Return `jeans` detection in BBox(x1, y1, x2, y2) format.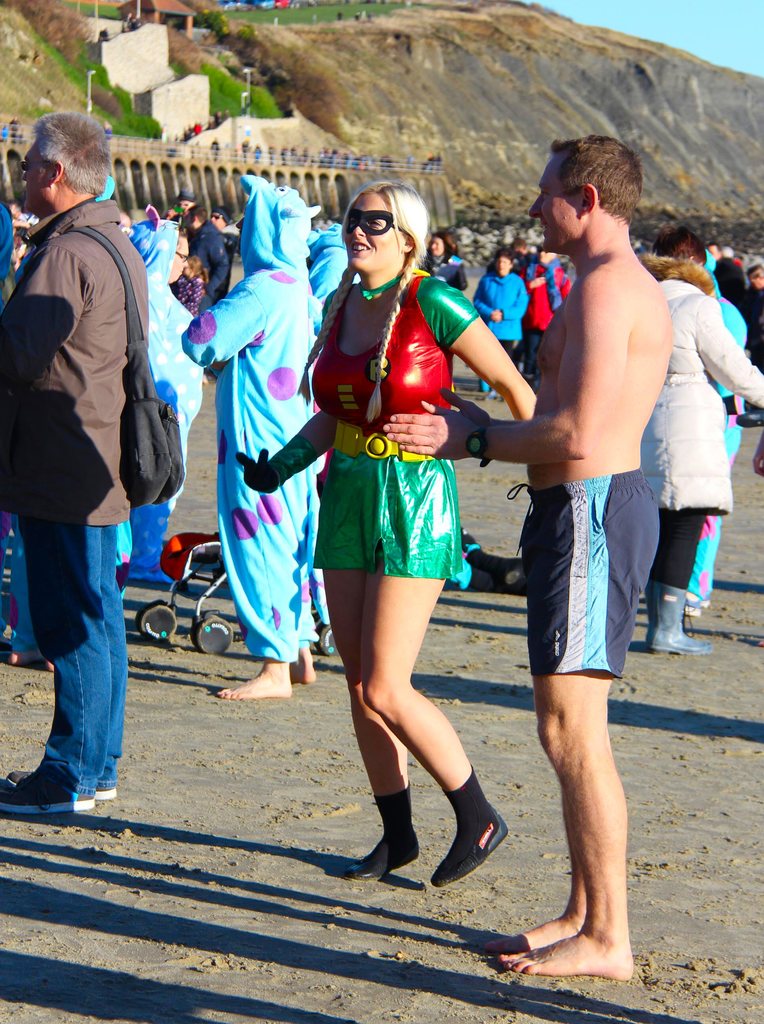
BBox(8, 512, 133, 791).
